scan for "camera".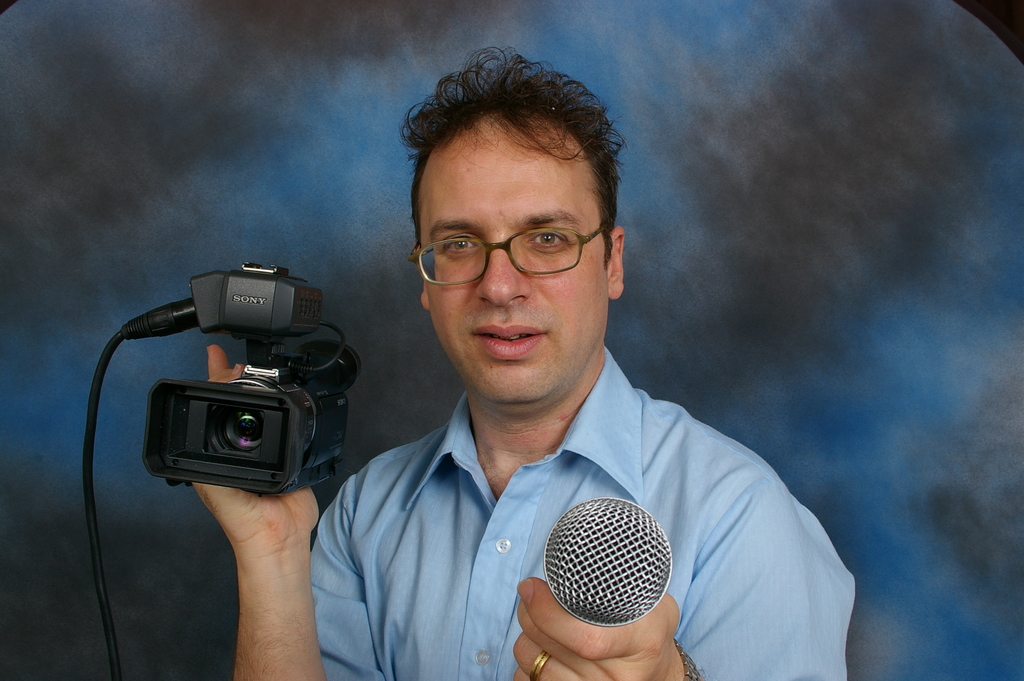
Scan result: [left=95, top=263, right=360, bottom=514].
